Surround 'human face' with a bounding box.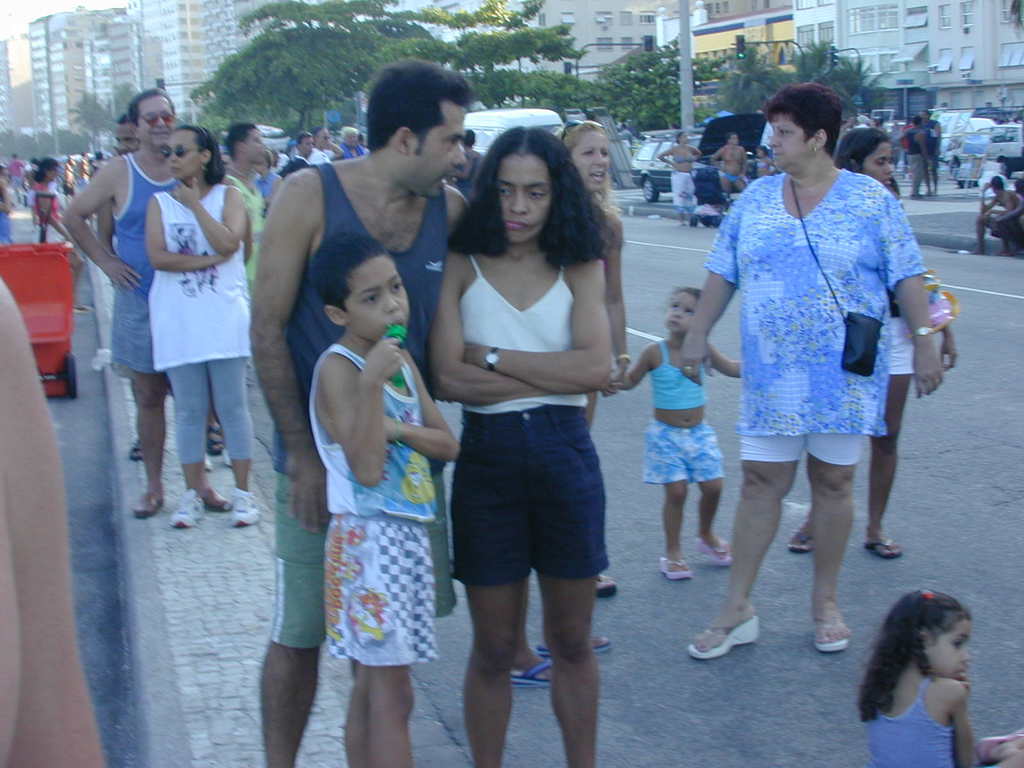
left=250, top=129, right=268, bottom=166.
